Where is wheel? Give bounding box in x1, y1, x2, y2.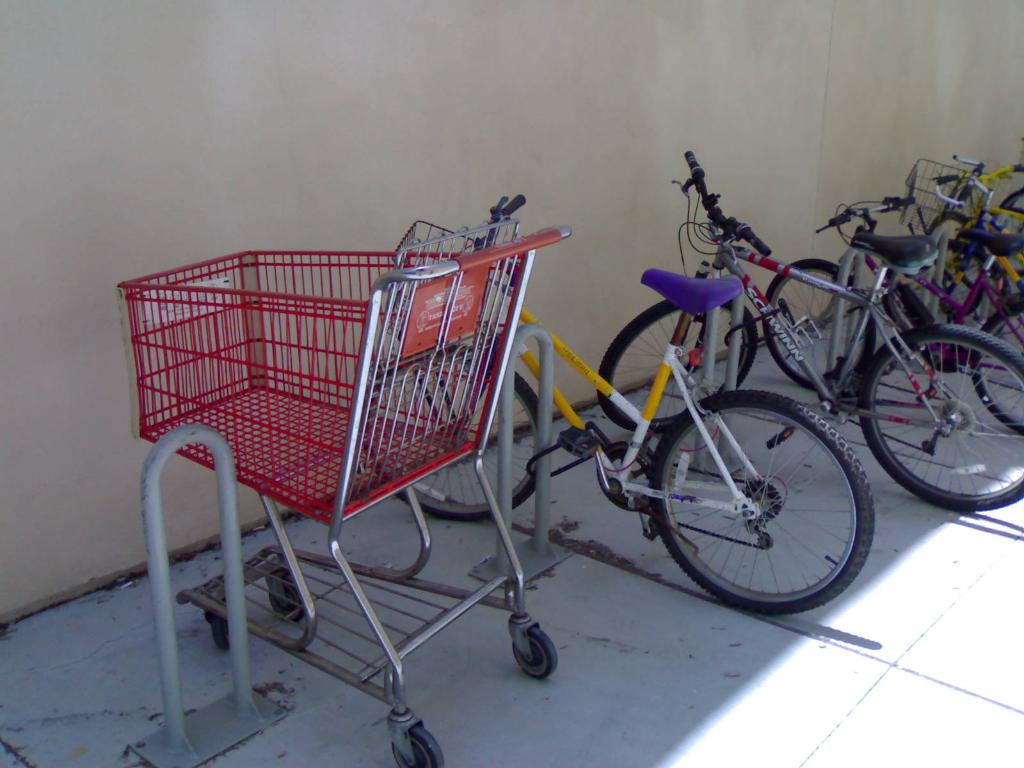
975, 303, 1023, 424.
